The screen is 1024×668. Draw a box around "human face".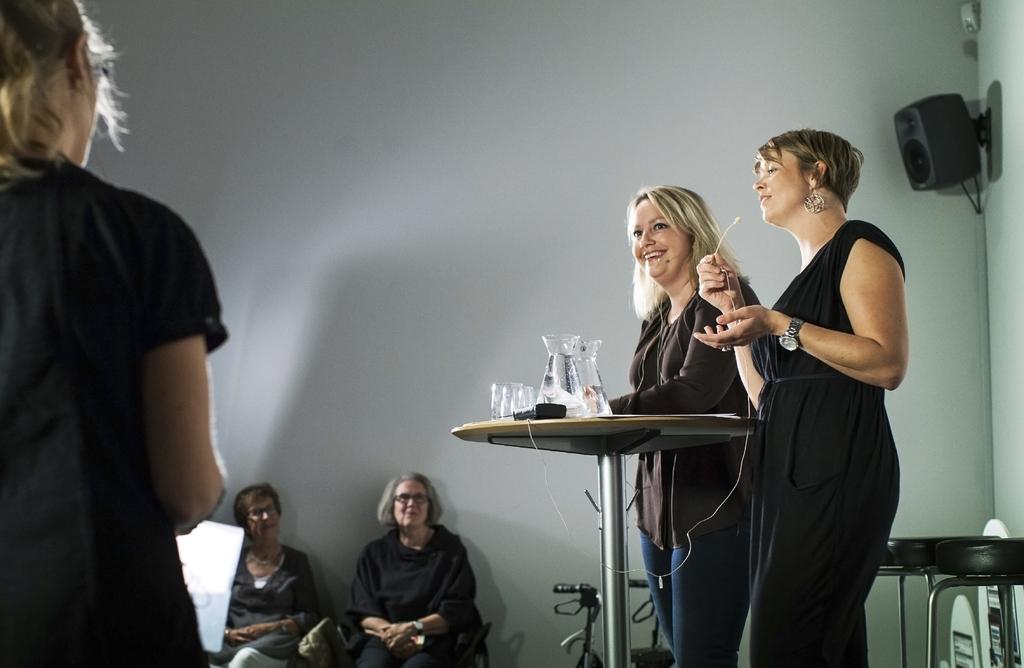
[636,192,690,284].
